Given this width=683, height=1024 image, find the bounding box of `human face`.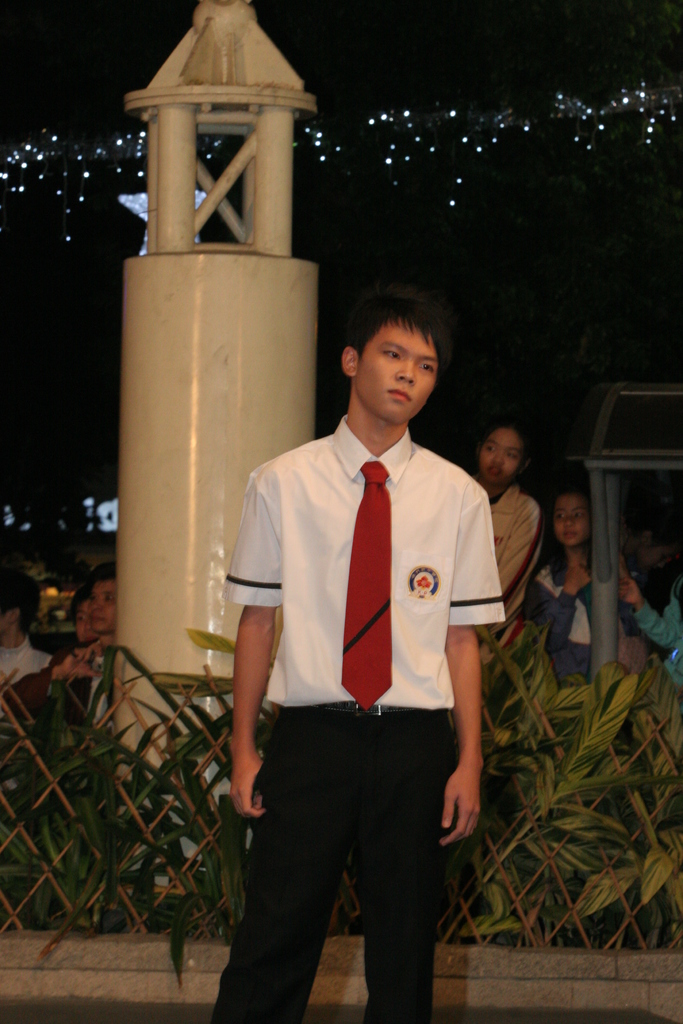
[86,591,113,624].
